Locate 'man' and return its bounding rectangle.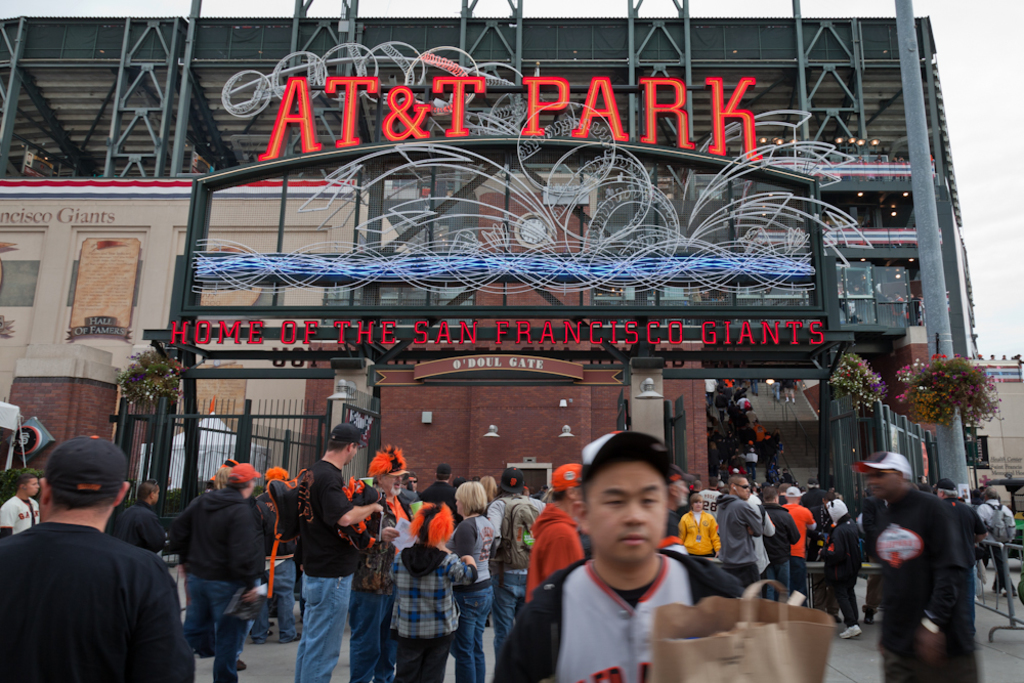
BBox(698, 476, 721, 517).
